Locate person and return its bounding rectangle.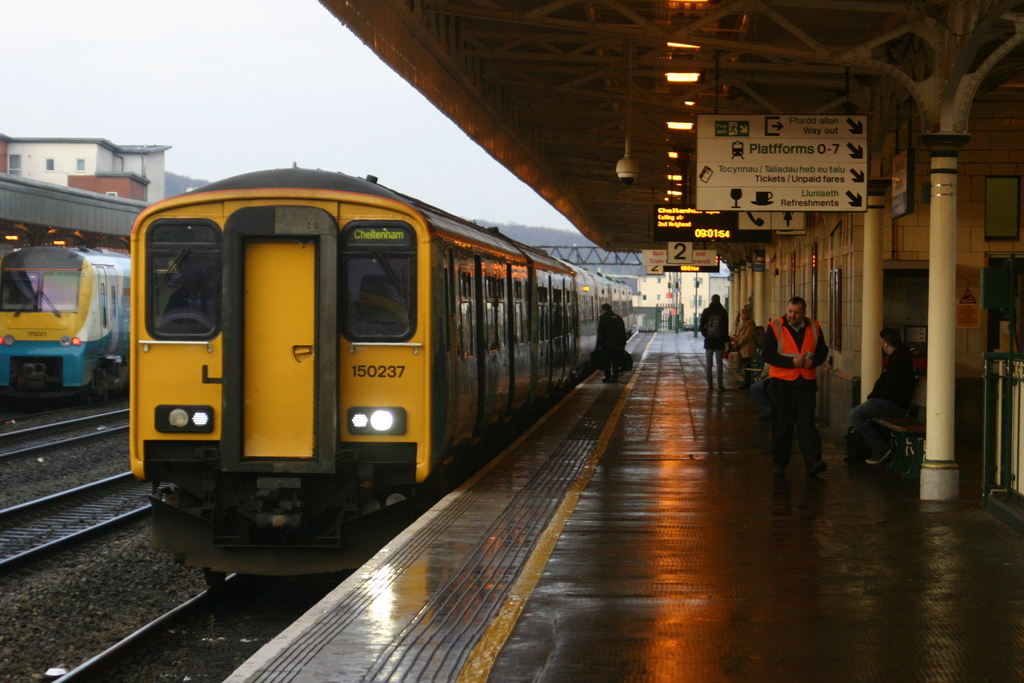
crop(596, 303, 630, 381).
